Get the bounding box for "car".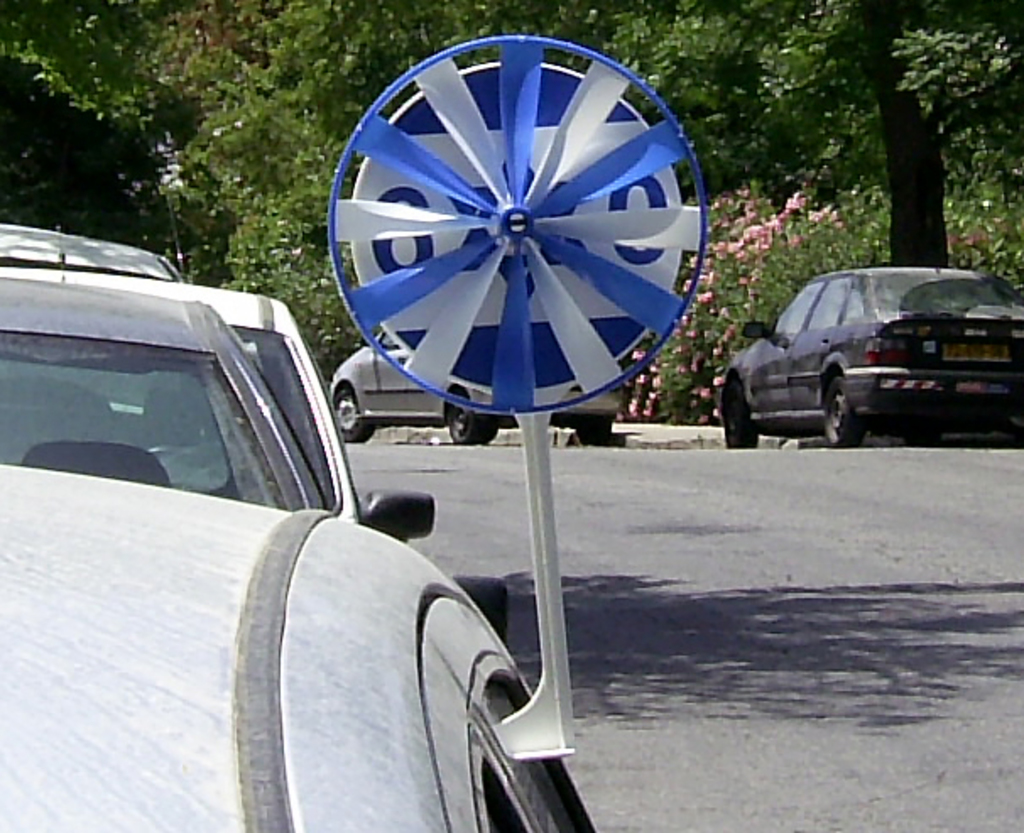
0, 279, 341, 505.
